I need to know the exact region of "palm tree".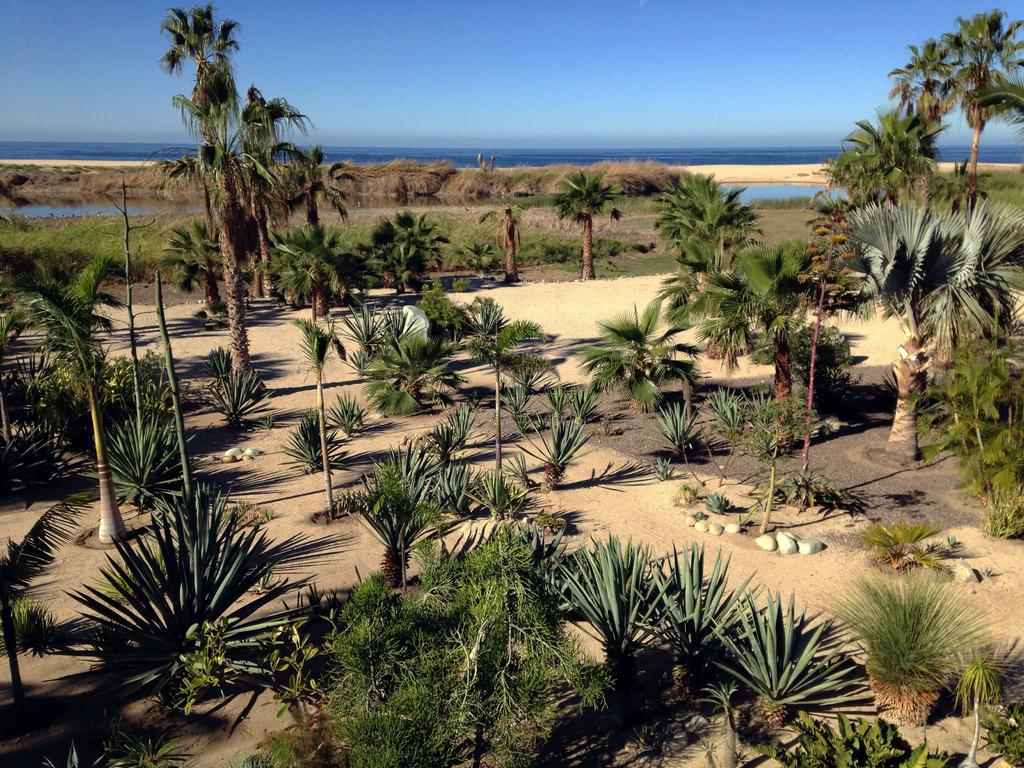
Region: x1=945 y1=15 x2=1021 y2=163.
